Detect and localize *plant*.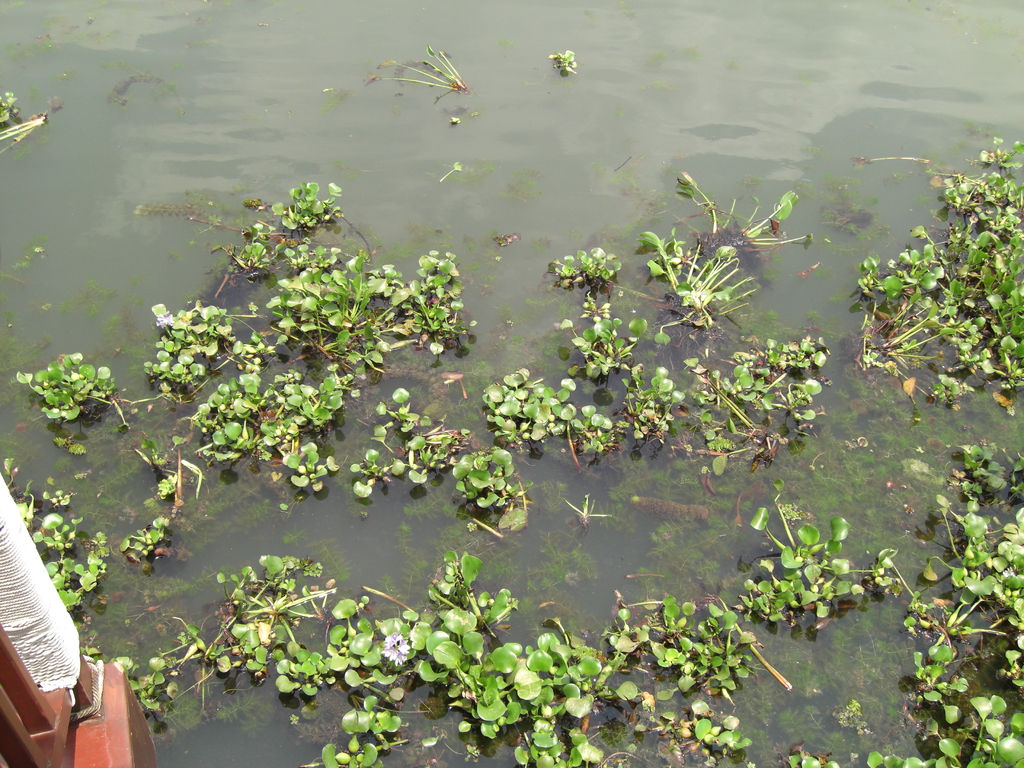
Localized at {"left": 14, "top": 353, "right": 110, "bottom": 428}.
